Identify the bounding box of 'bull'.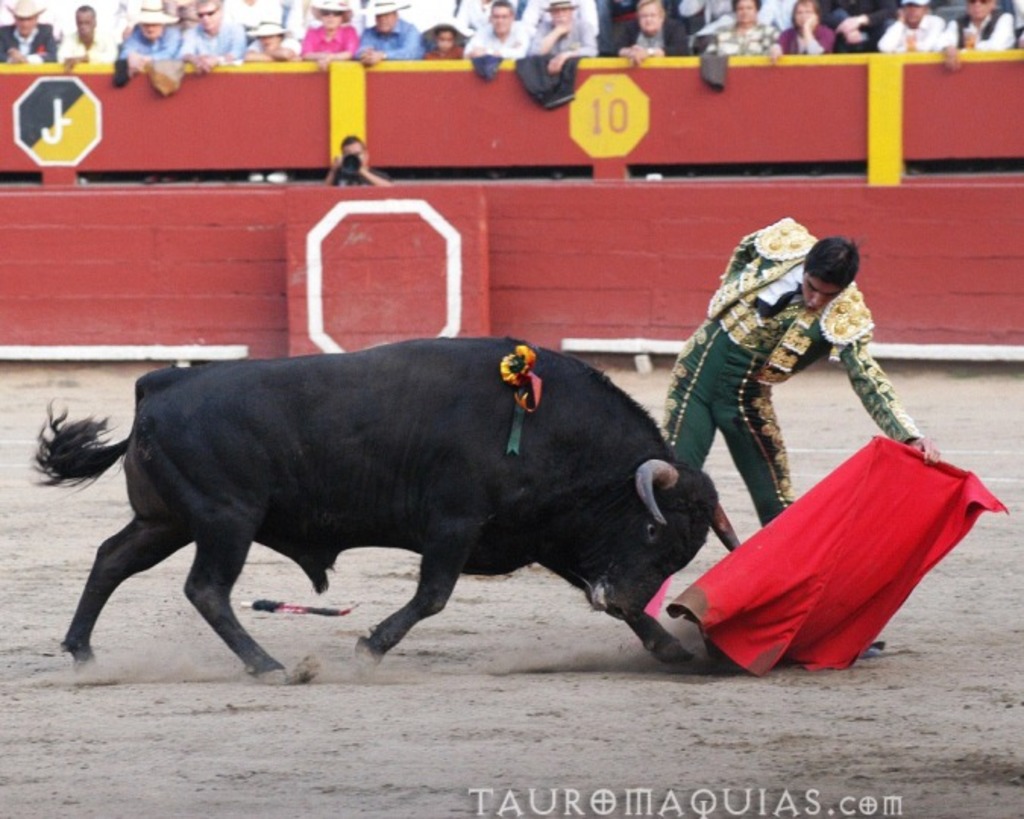
26/338/740/684.
